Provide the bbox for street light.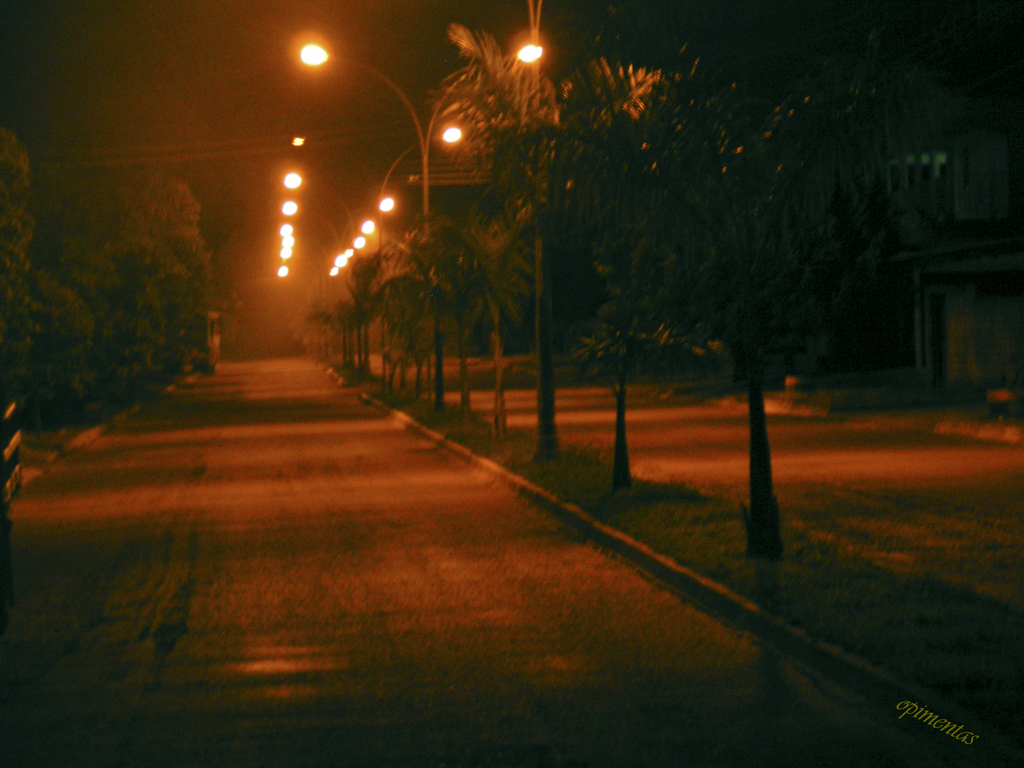
box(297, 32, 545, 408).
